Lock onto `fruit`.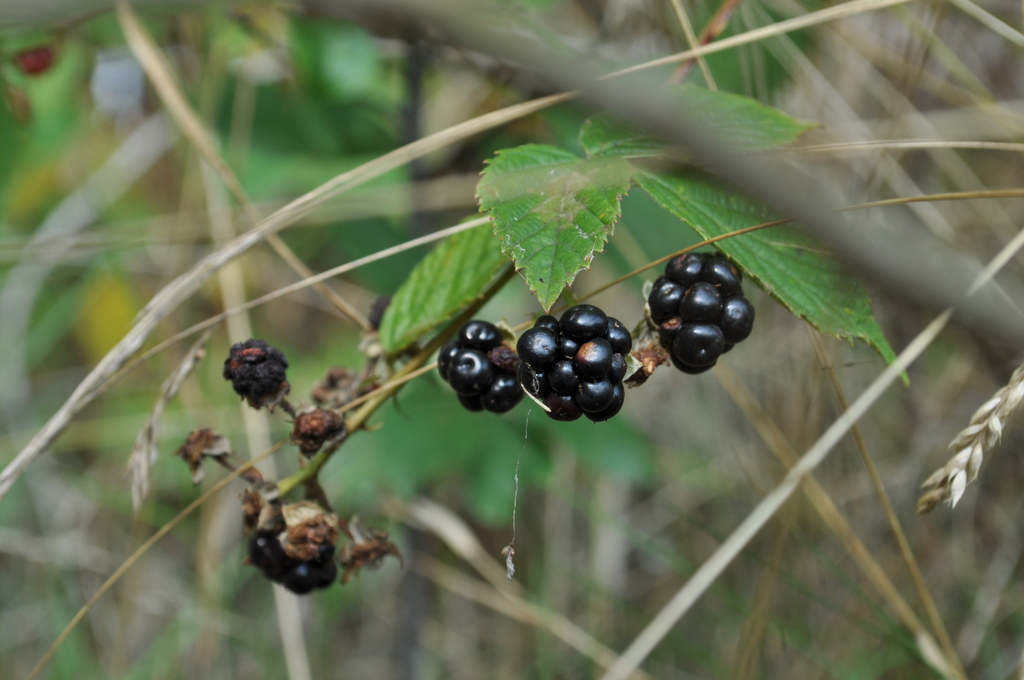
Locked: (250,525,333,599).
